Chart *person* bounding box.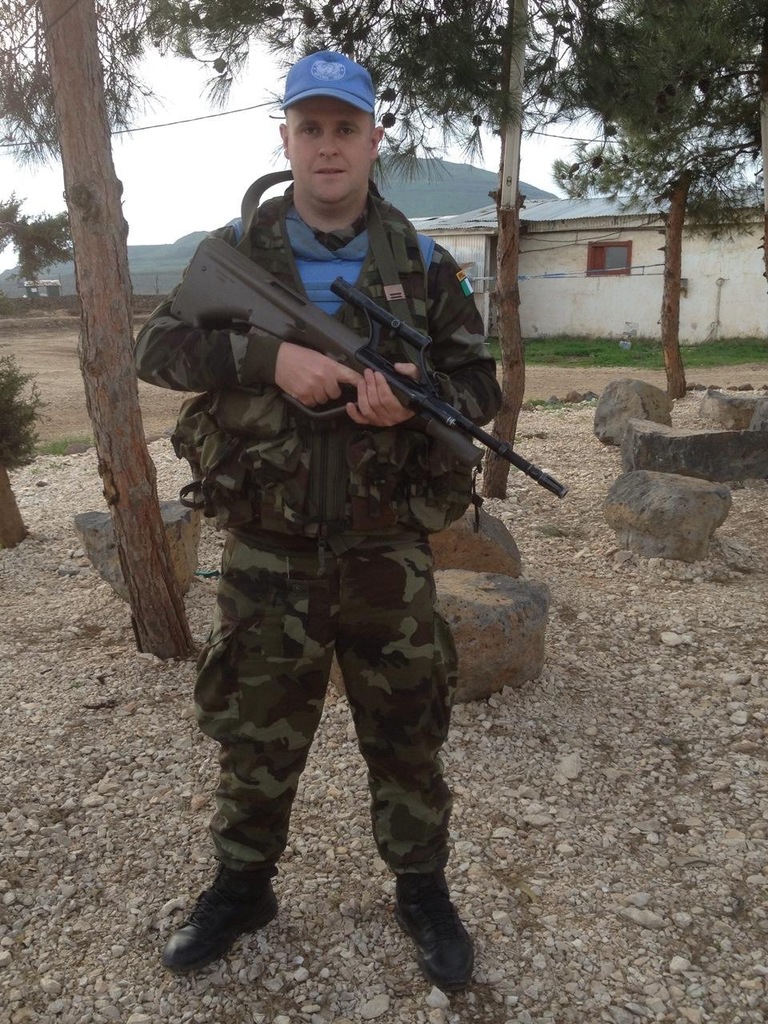
Charted: l=129, t=50, r=490, b=982.
